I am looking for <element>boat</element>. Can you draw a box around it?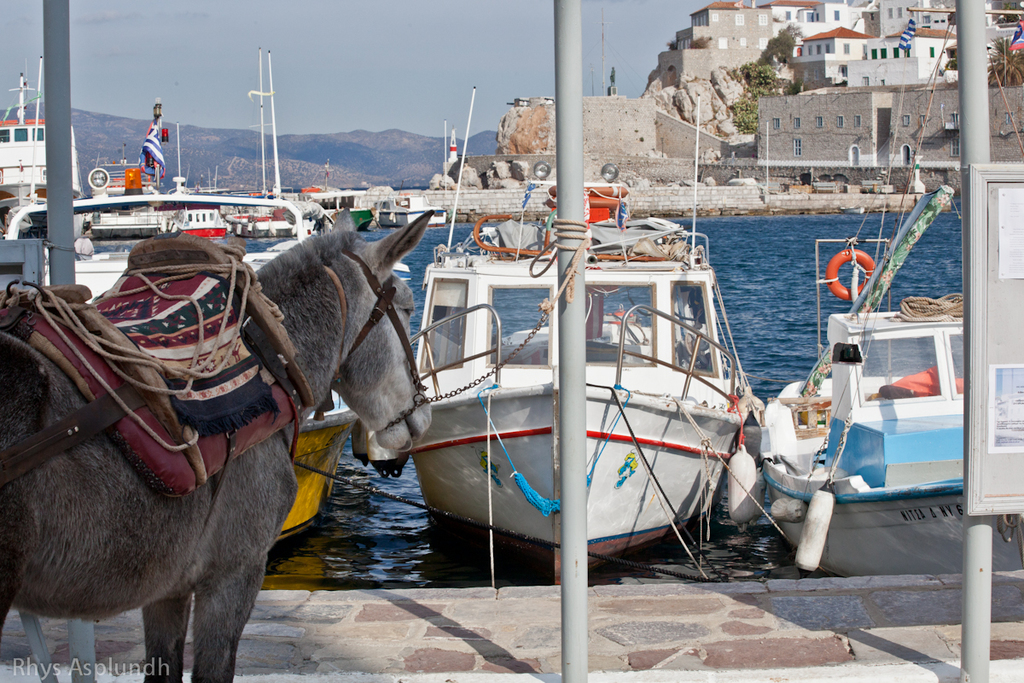
Sure, the bounding box is box(387, 190, 449, 231).
